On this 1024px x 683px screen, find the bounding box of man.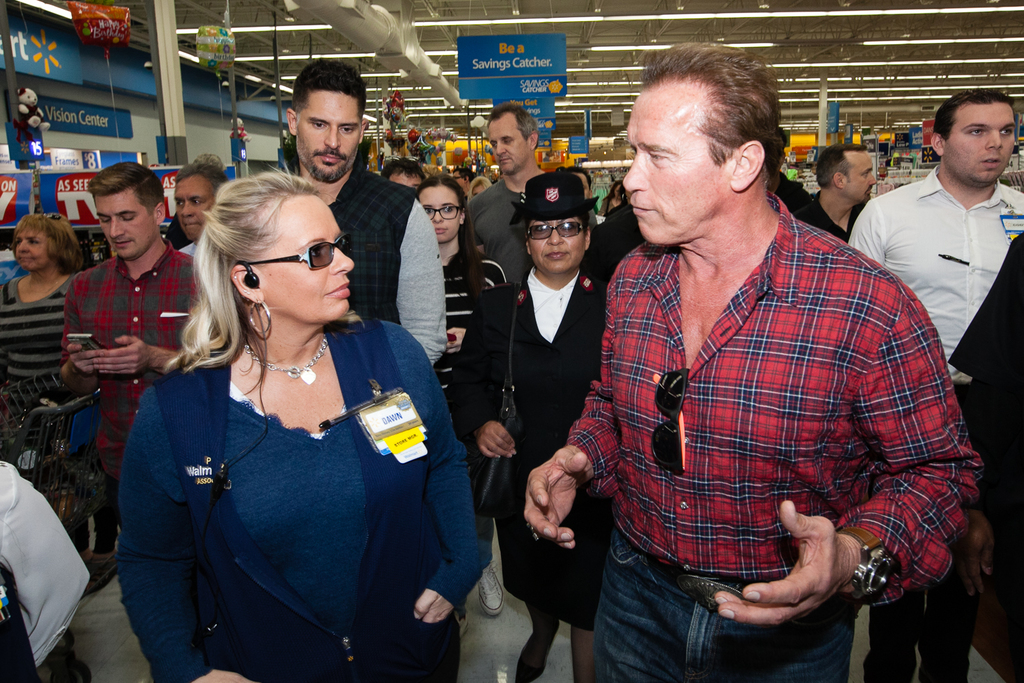
Bounding box: <bbox>170, 158, 236, 262</bbox>.
